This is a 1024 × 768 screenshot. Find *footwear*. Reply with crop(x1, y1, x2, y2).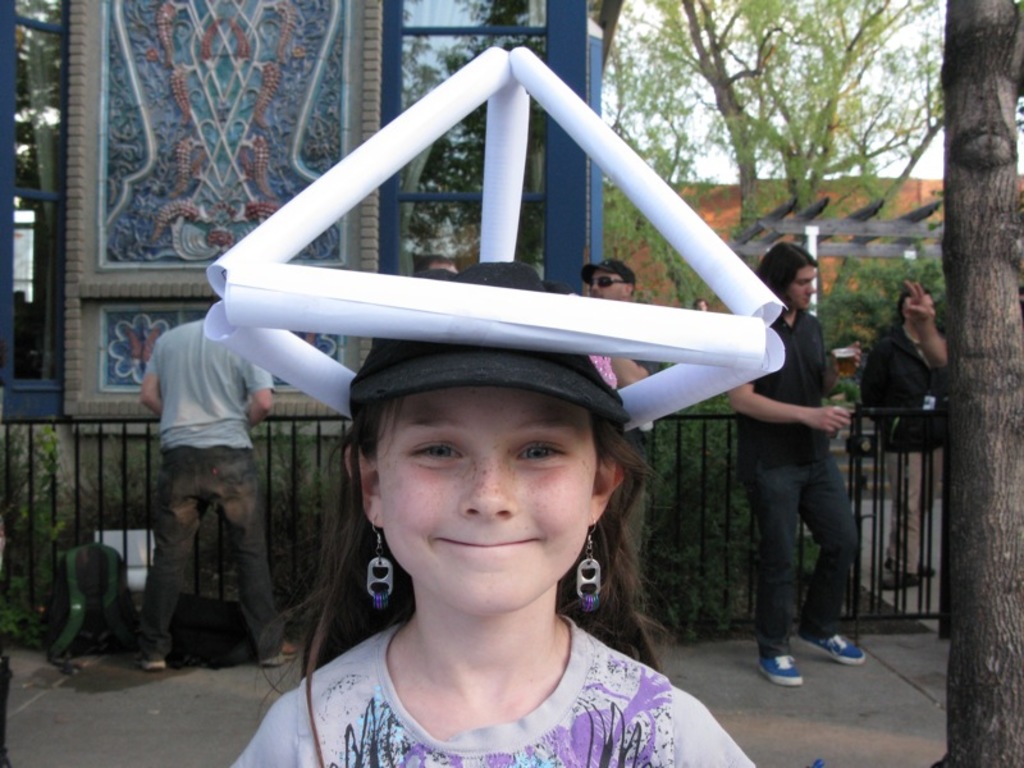
crop(756, 657, 806, 685).
